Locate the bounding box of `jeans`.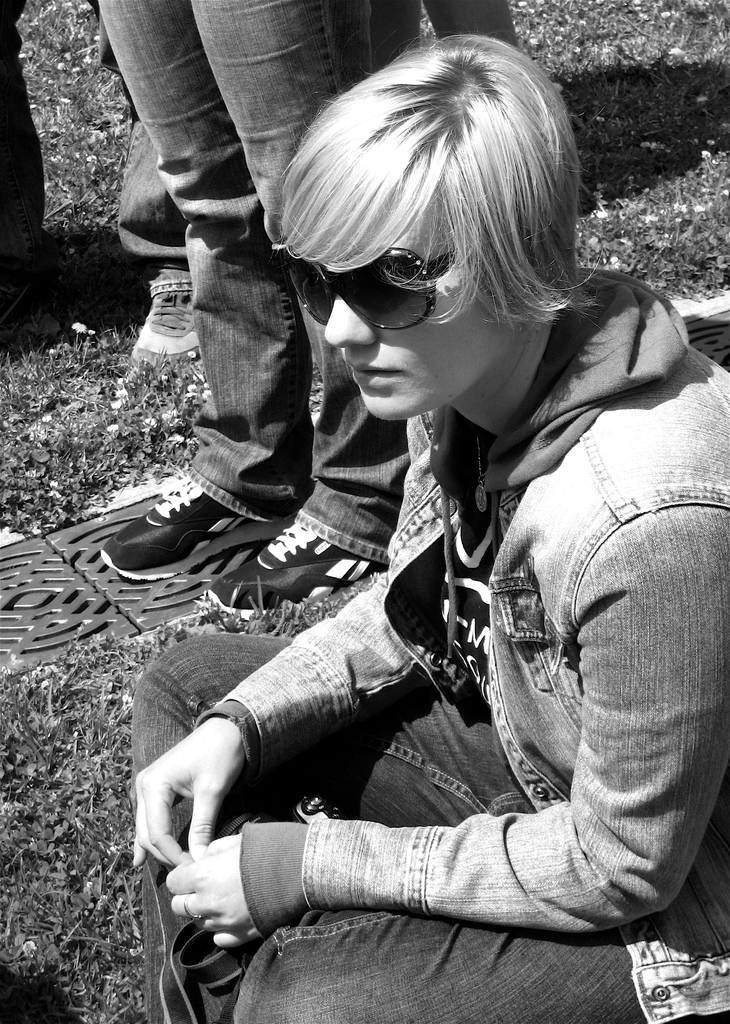
Bounding box: [left=128, top=621, right=667, bottom=1023].
